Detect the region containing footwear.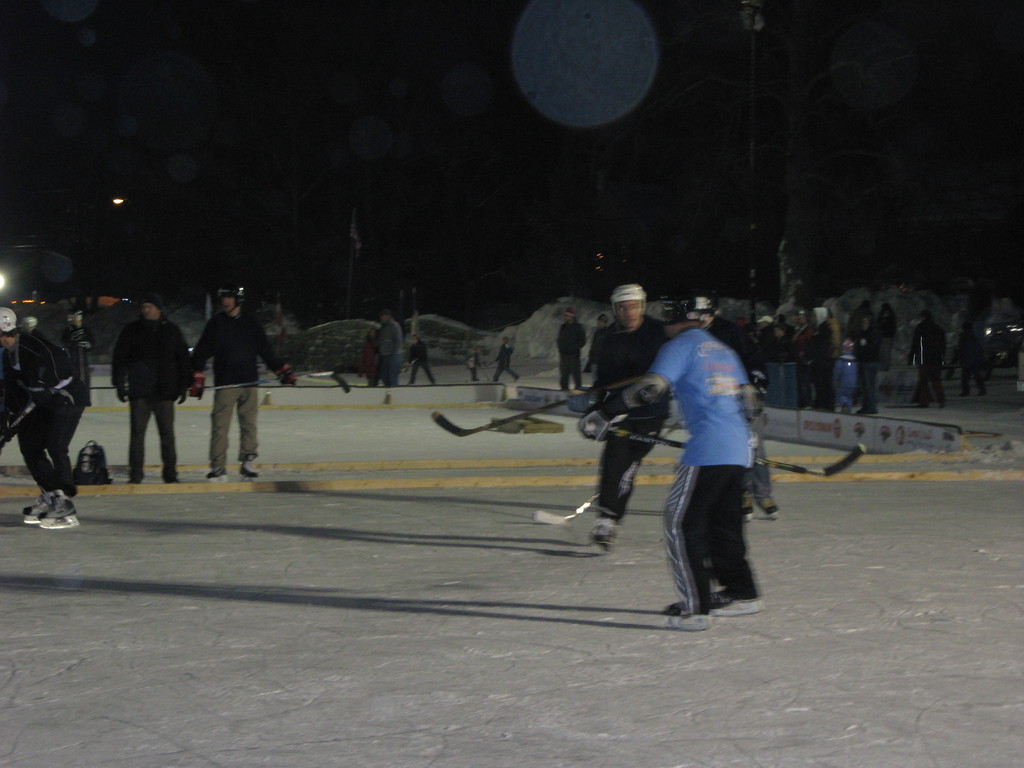
Rect(742, 500, 754, 512).
